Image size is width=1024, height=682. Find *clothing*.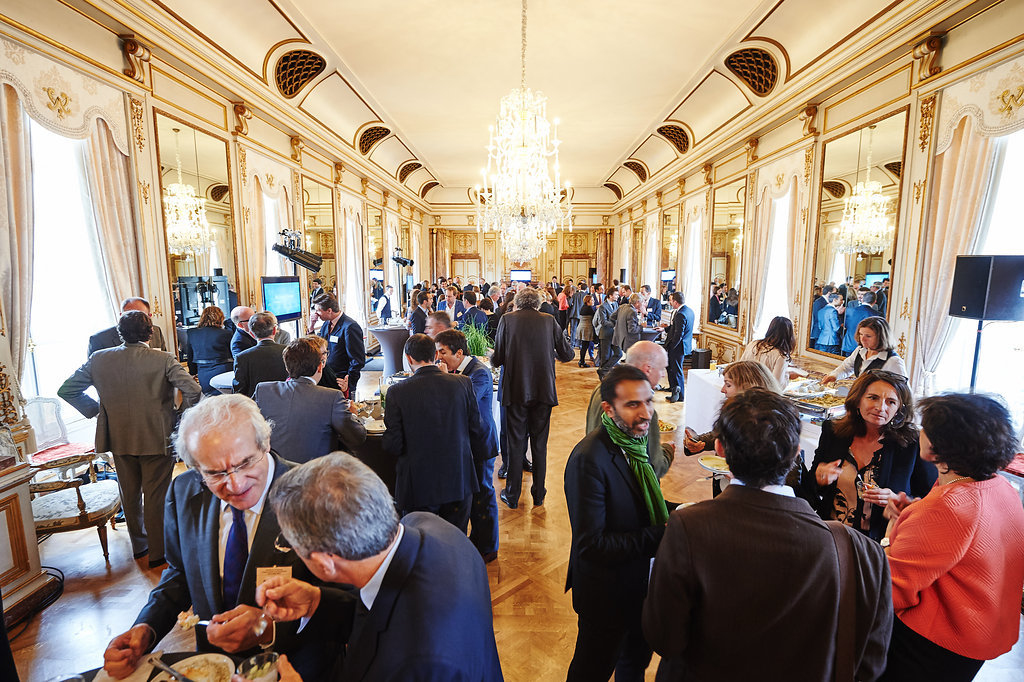
bbox=[810, 408, 940, 542].
